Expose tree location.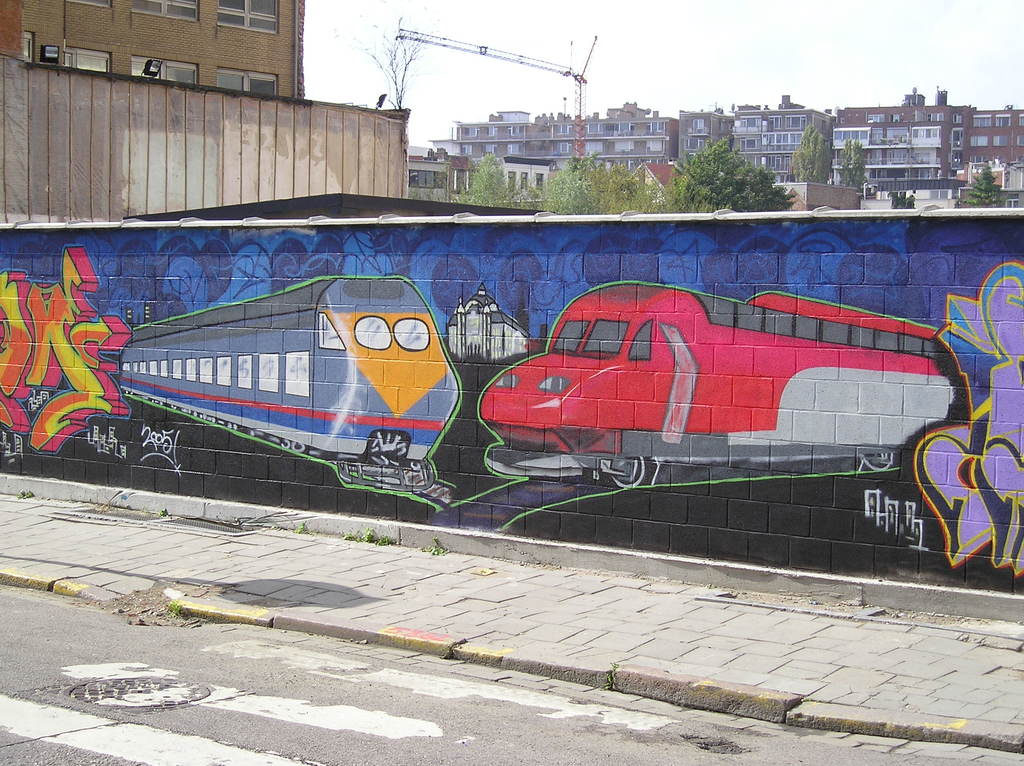
Exposed at locate(836, 136, 865, 189).
